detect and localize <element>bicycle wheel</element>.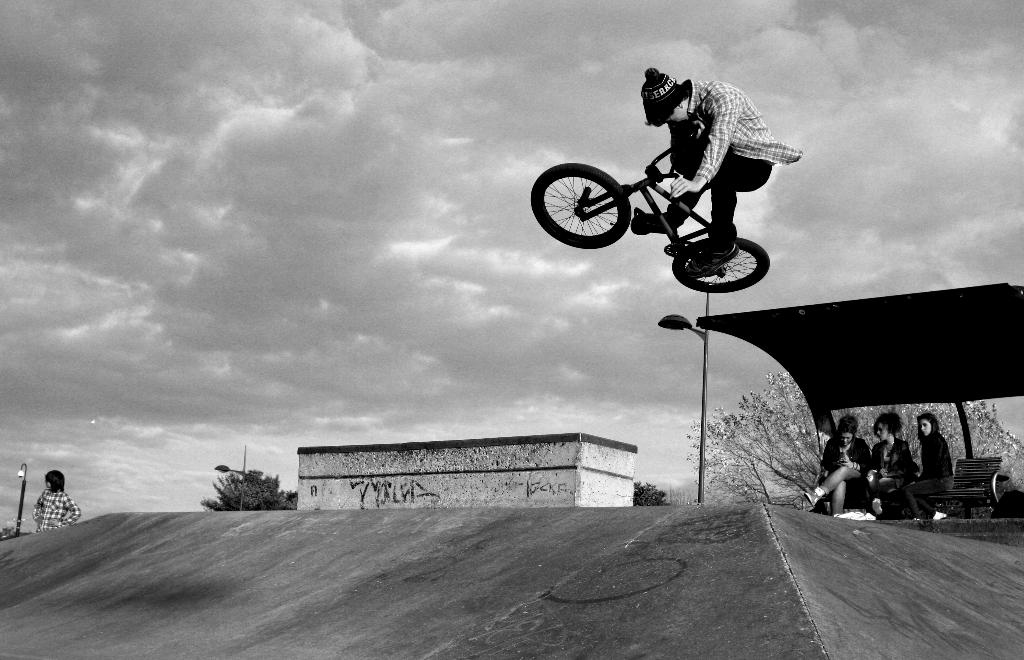
Localized at [left=529, top=159, right=630, bottom=249].
